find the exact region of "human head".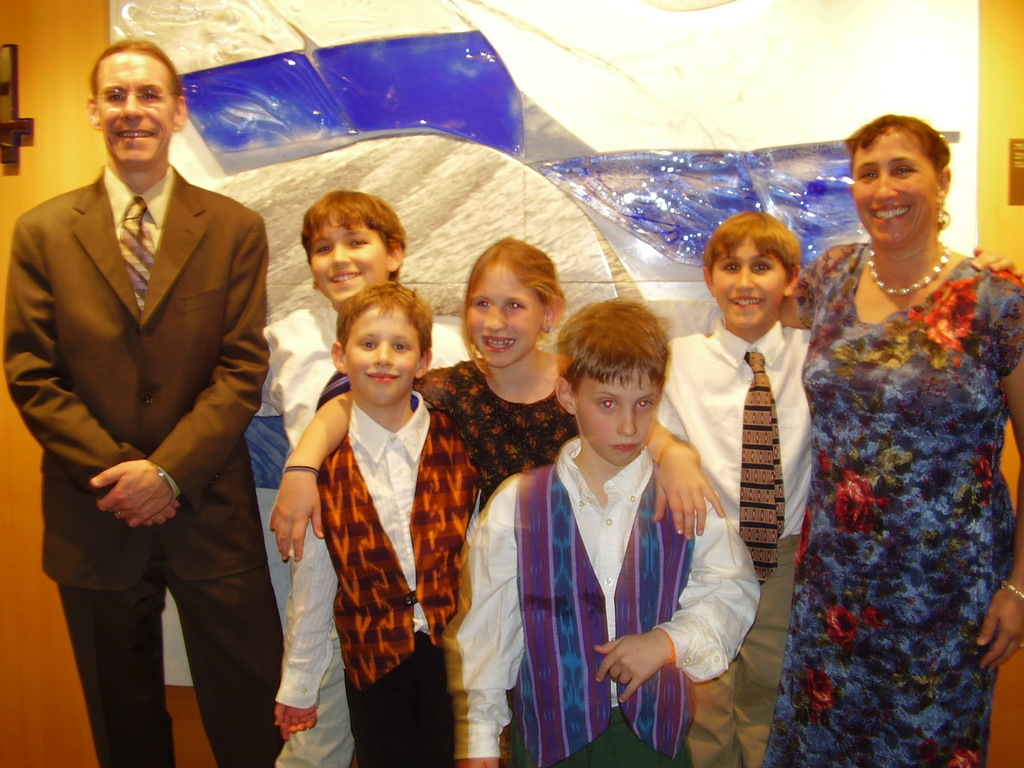
Exact region: [328, 282, 437, 405].
